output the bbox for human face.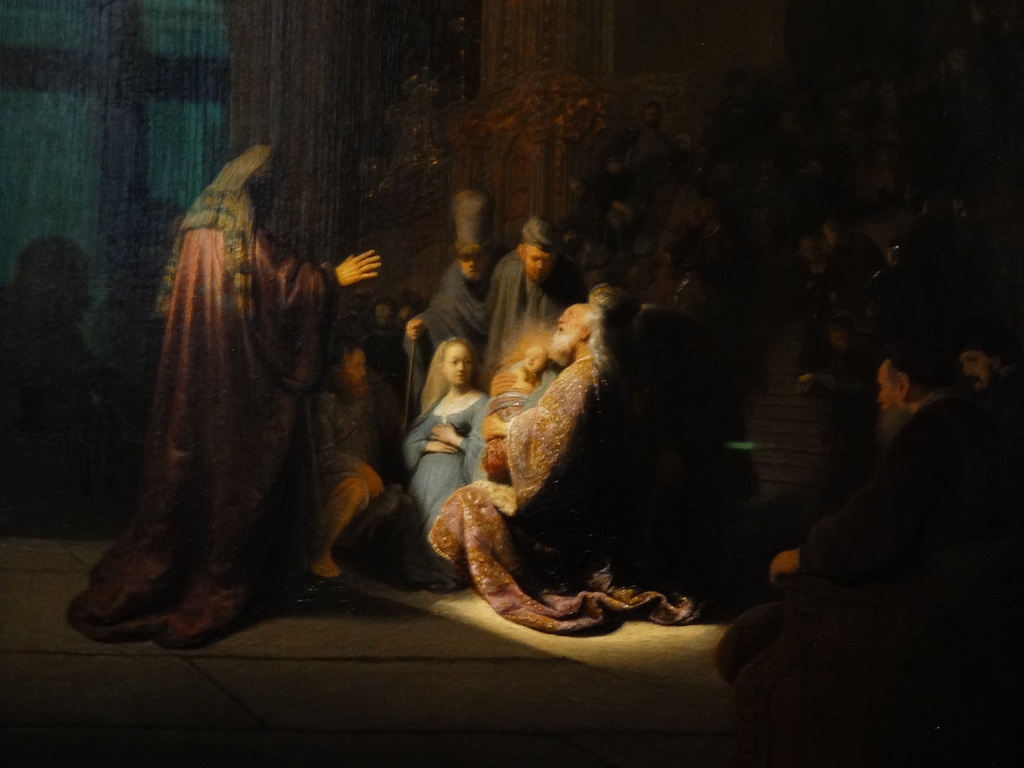
[x1=527, y1=347, x2=545, y2=372].
